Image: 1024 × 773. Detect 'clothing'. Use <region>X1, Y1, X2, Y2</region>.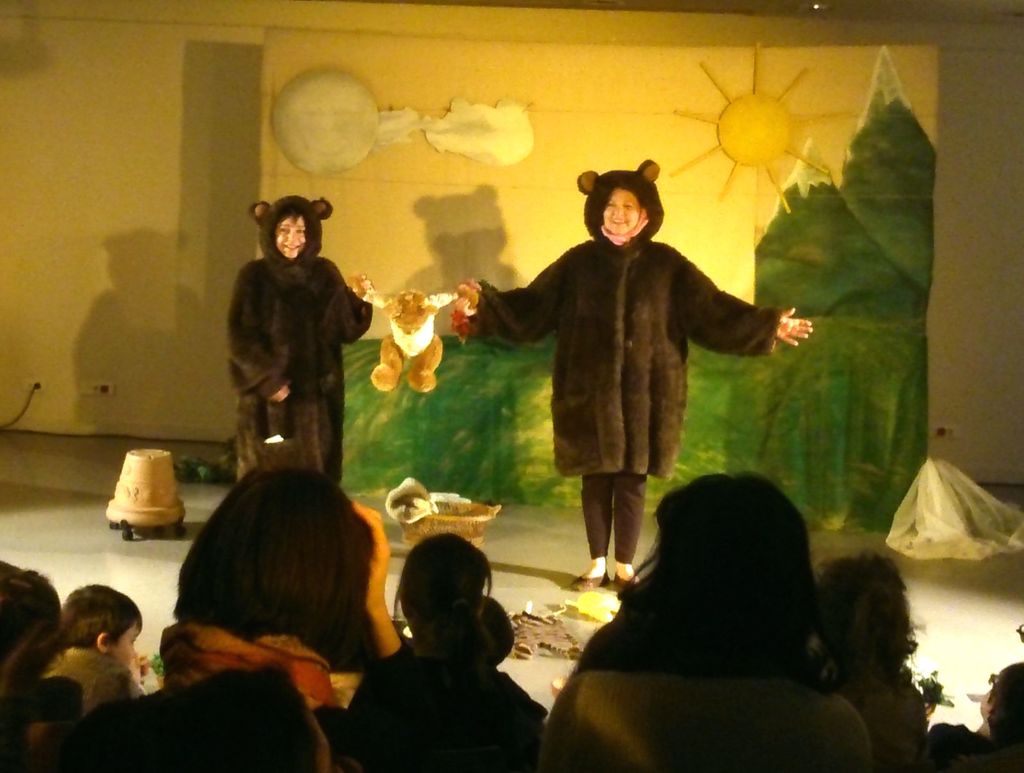
<region>48, 640, 137, 715</region>.
